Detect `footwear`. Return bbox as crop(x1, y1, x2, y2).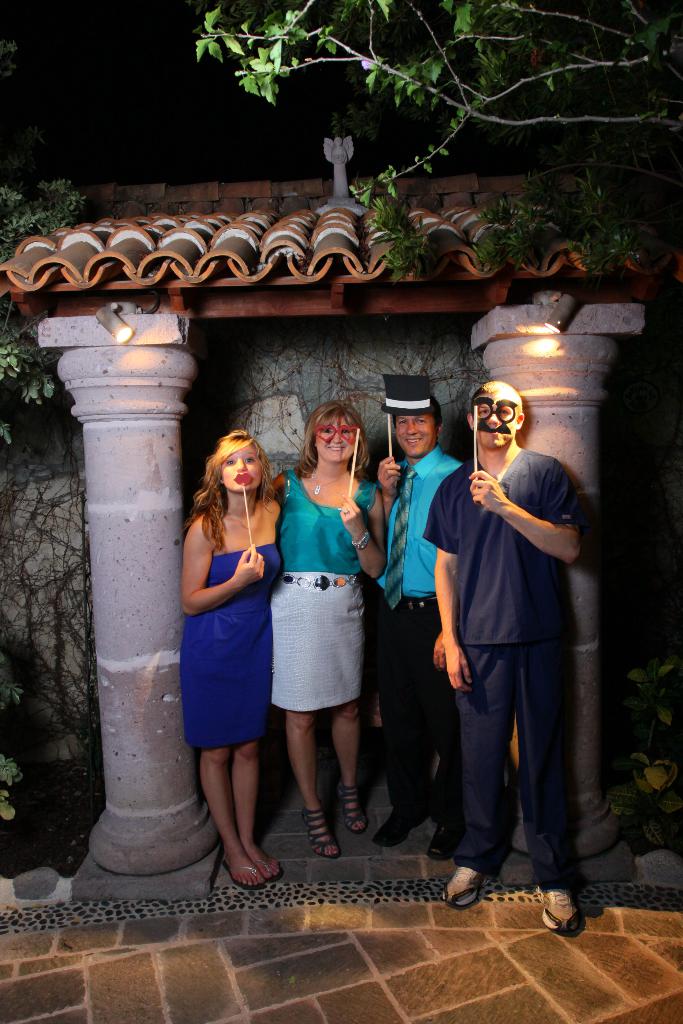
crop(441, 865, 493, 908).
